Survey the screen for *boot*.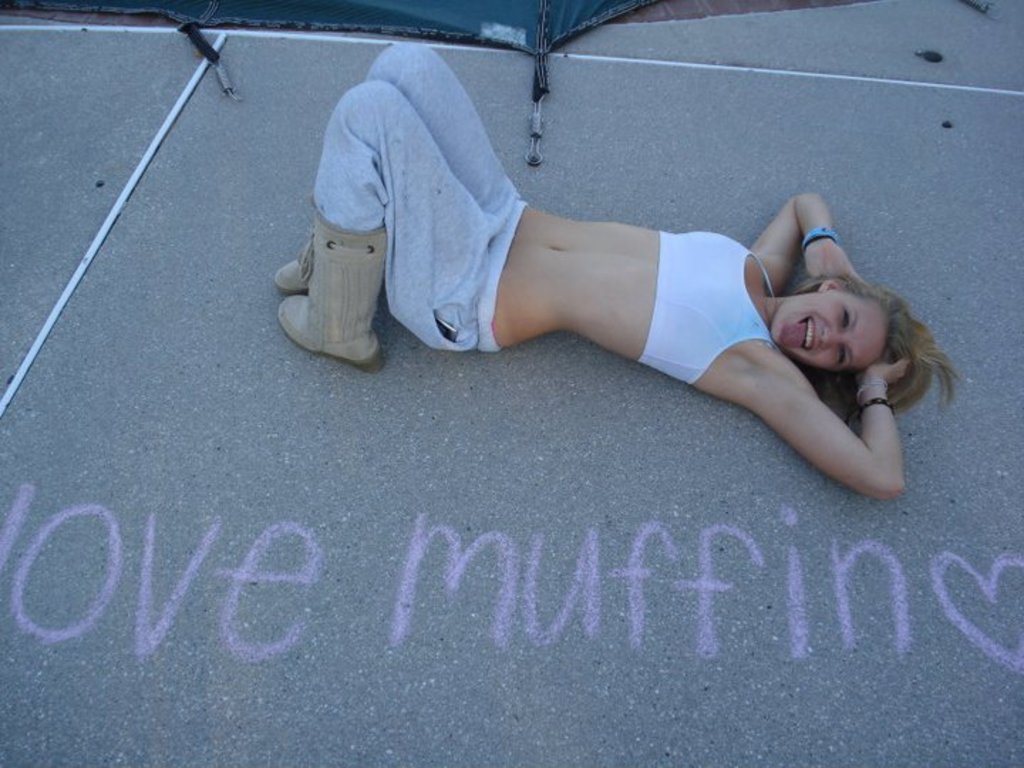
Survey found: bbox=(280, 196, 387, 368).
